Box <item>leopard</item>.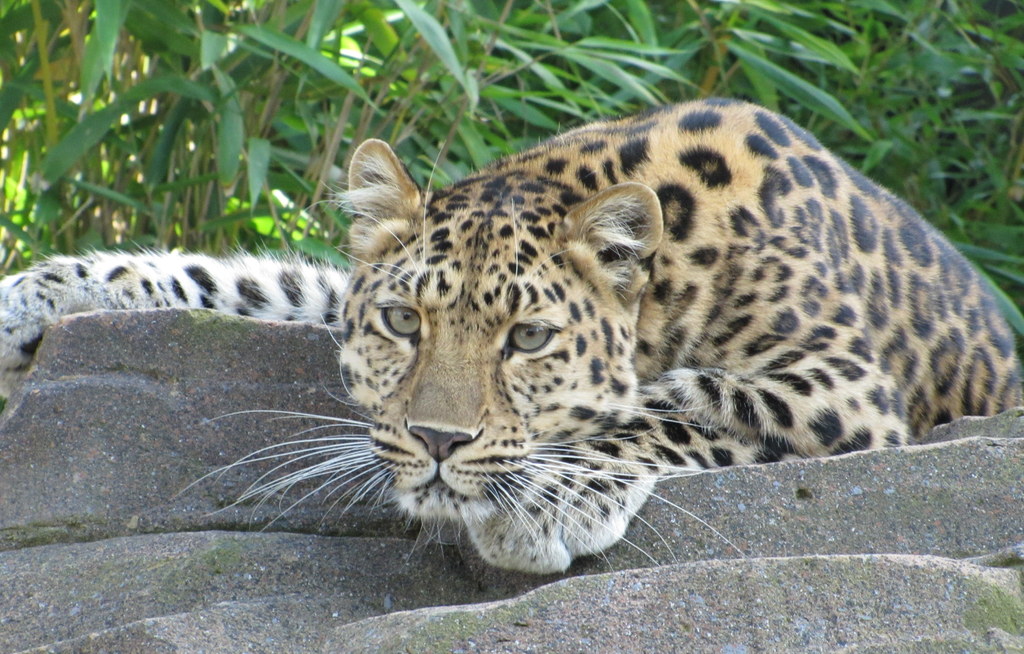
<region>170, 101, 1023, 576</region>.
